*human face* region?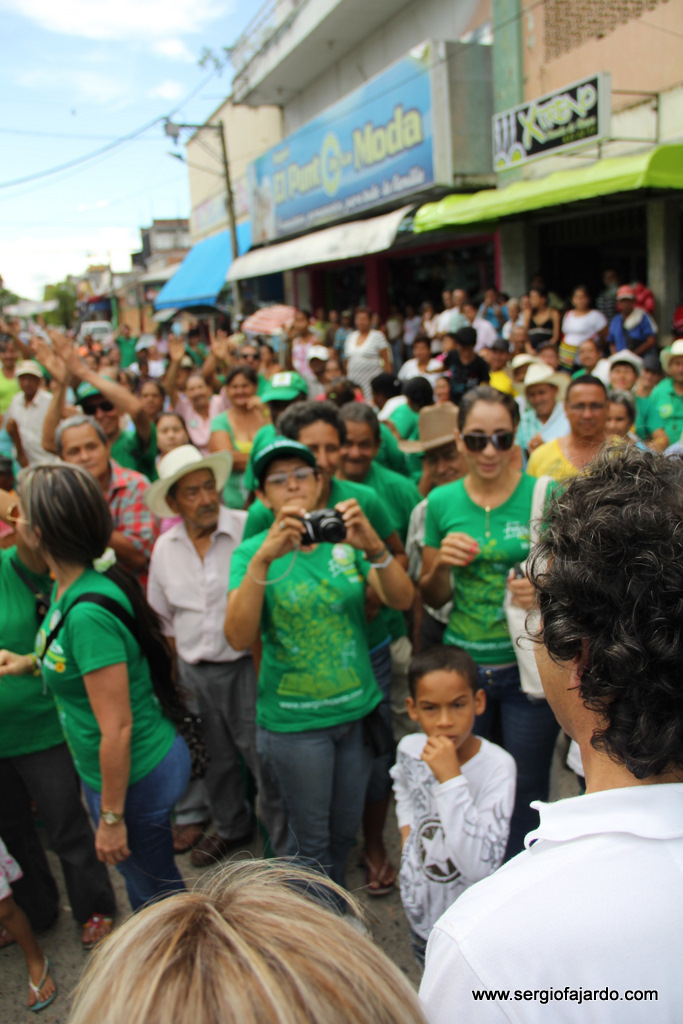
336:417:377:478
